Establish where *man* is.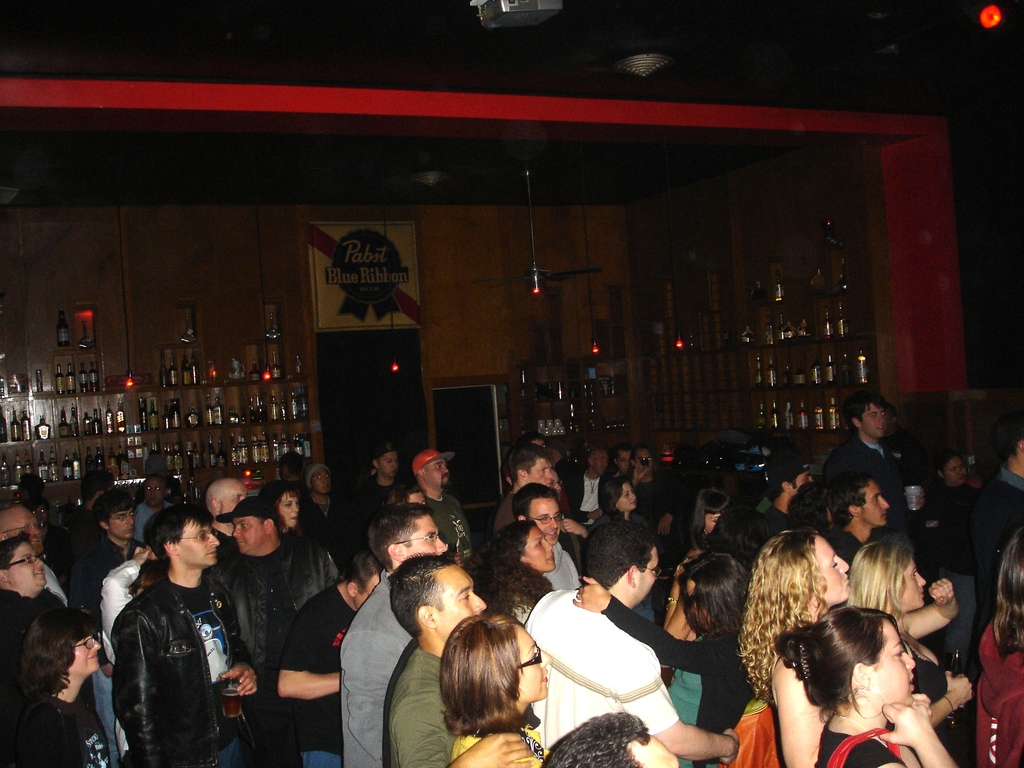
Established at {"left": 85, "top": 501, "right": 243, "bottom": 767}.
